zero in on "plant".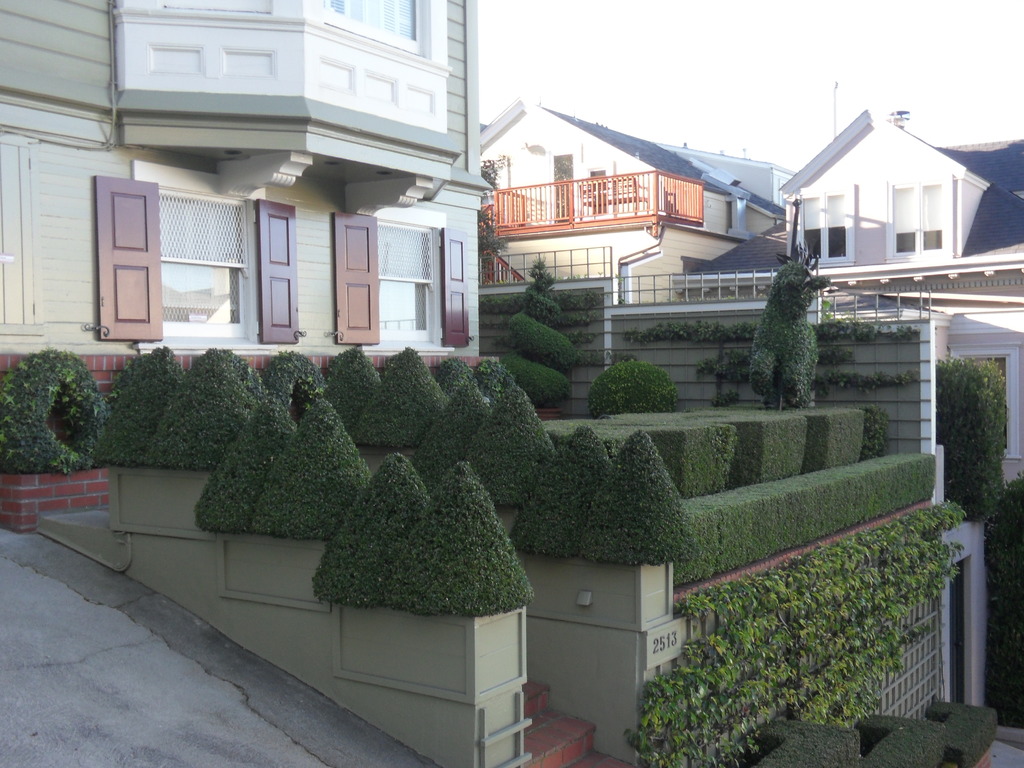
Zeroed in: (472,252,602,371).
